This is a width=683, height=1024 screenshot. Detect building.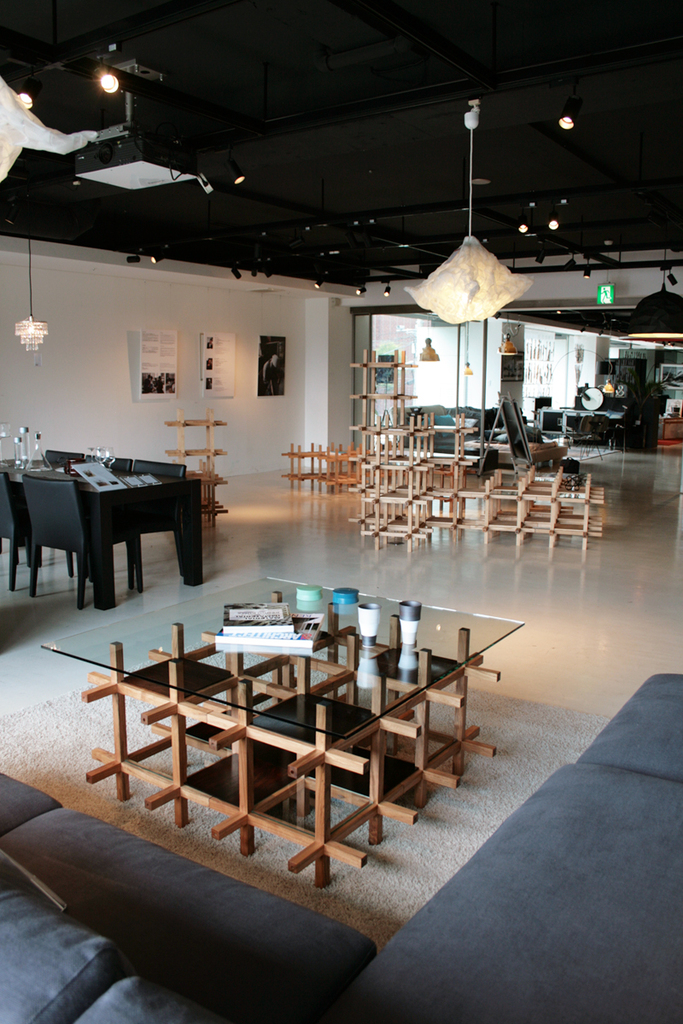
bbox=[0, 0, 682, 1023].
